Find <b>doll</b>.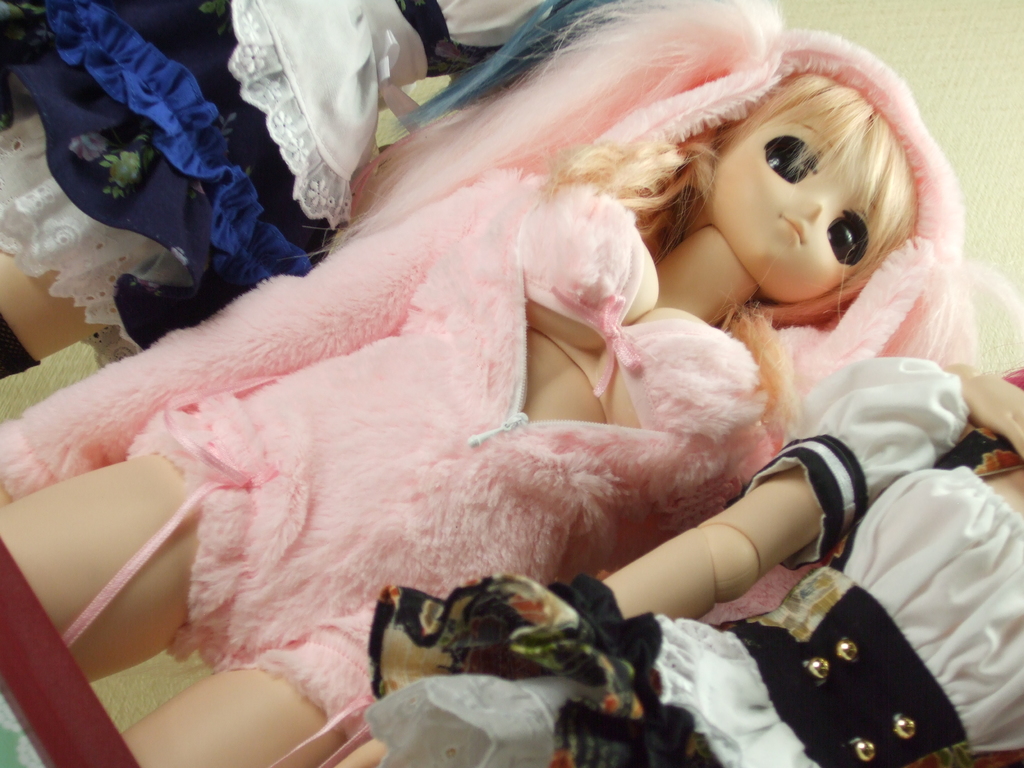
rect(328, 358, 1023, 767).
